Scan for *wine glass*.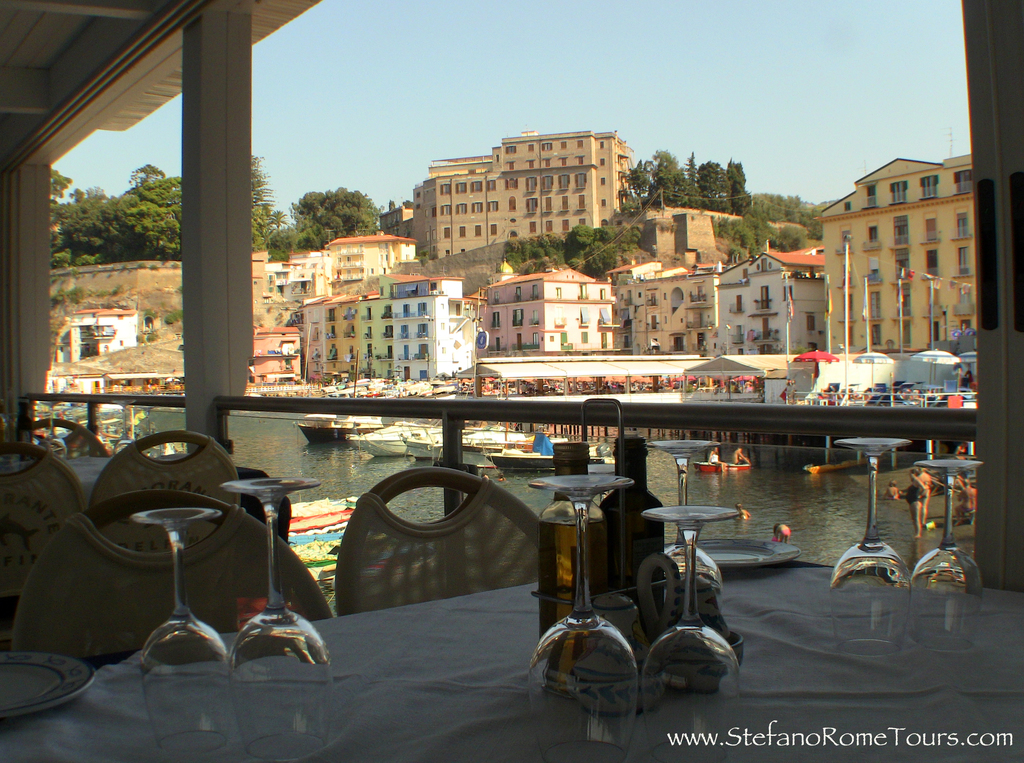
Scan result: 524,468,637,759.
